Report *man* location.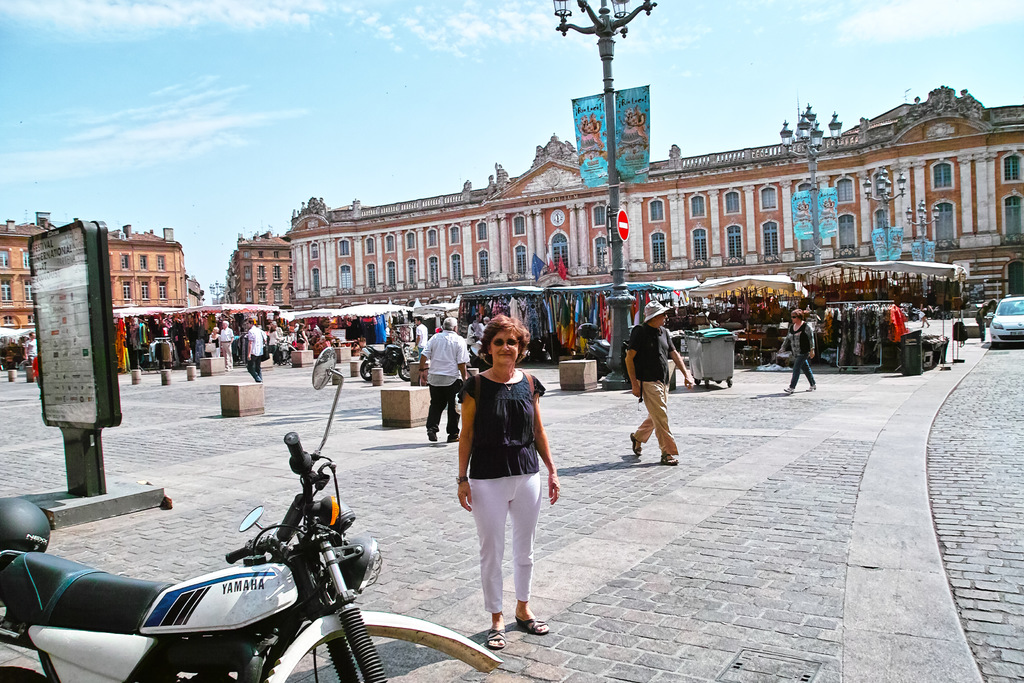
Report: left=218, top=319, right=233, bottom=374.
